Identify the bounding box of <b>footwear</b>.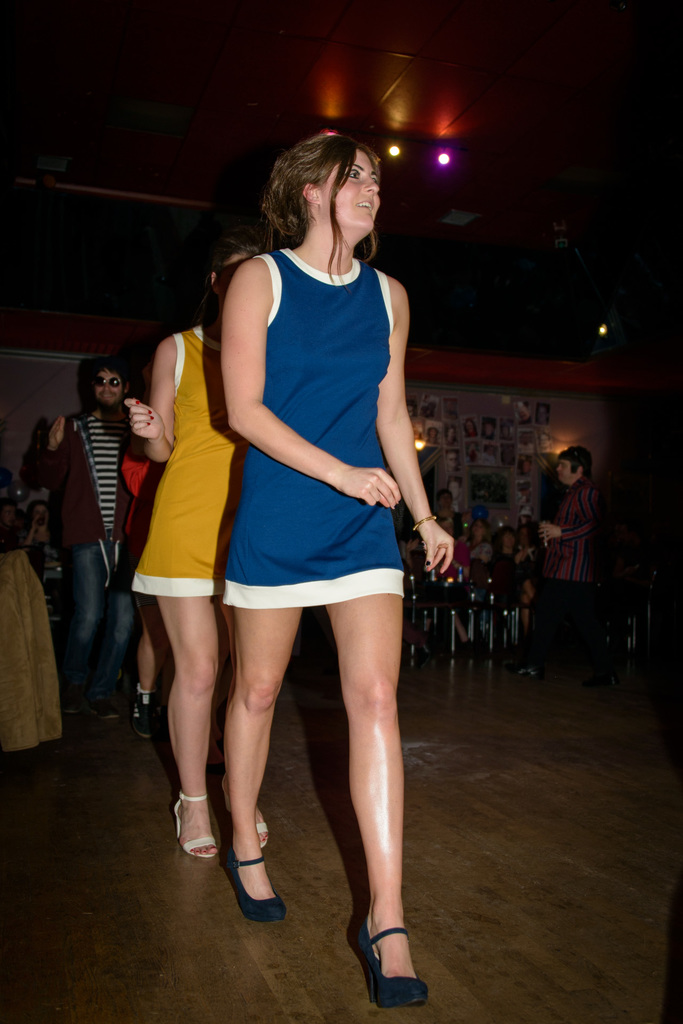
box(363, 918, 428, 1005).
